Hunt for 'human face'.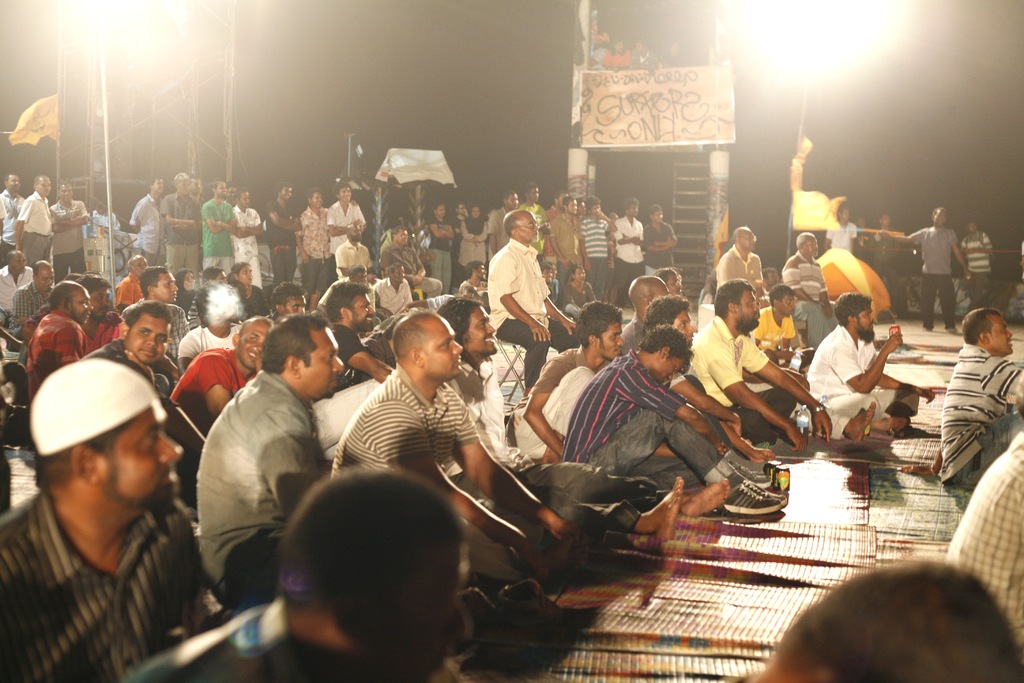
Hunted down at region(568, 199, 577, 215).
